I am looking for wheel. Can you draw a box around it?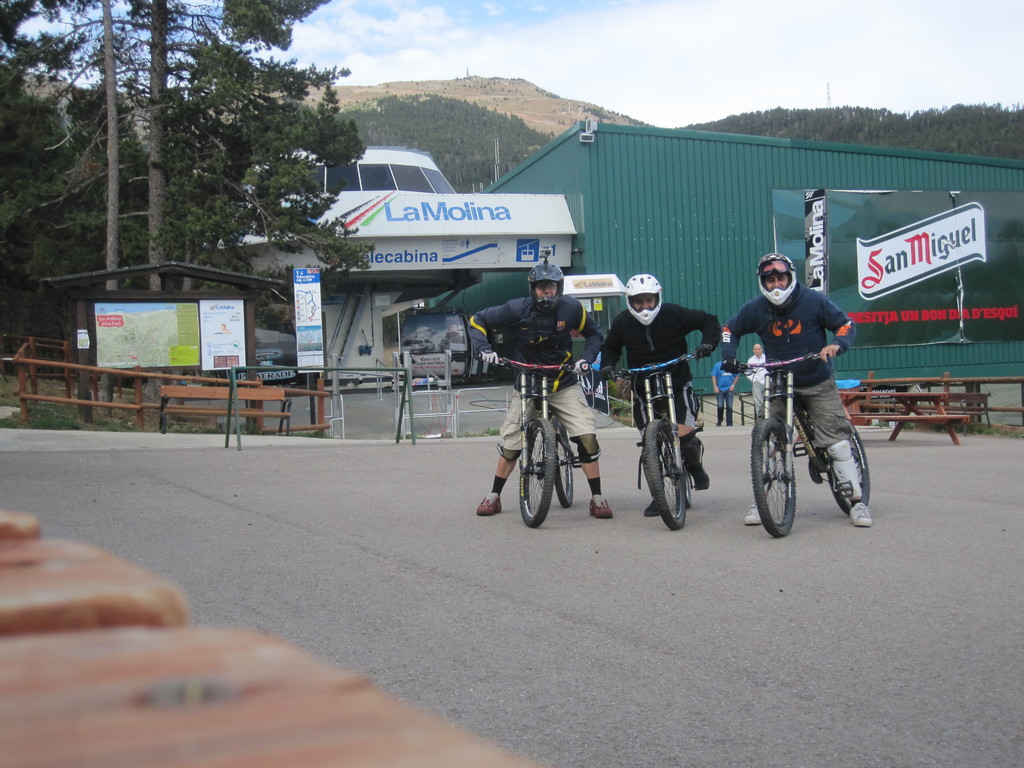
Sure, the bounding box is 553/418/574/507.
